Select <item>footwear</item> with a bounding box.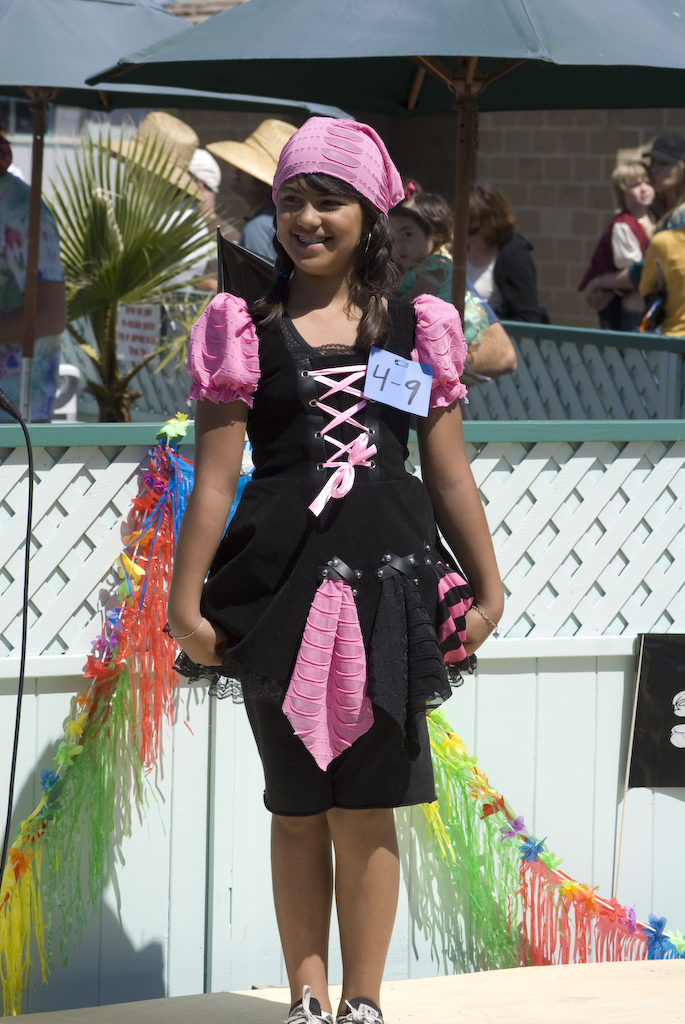
(286,986,327,1023).
